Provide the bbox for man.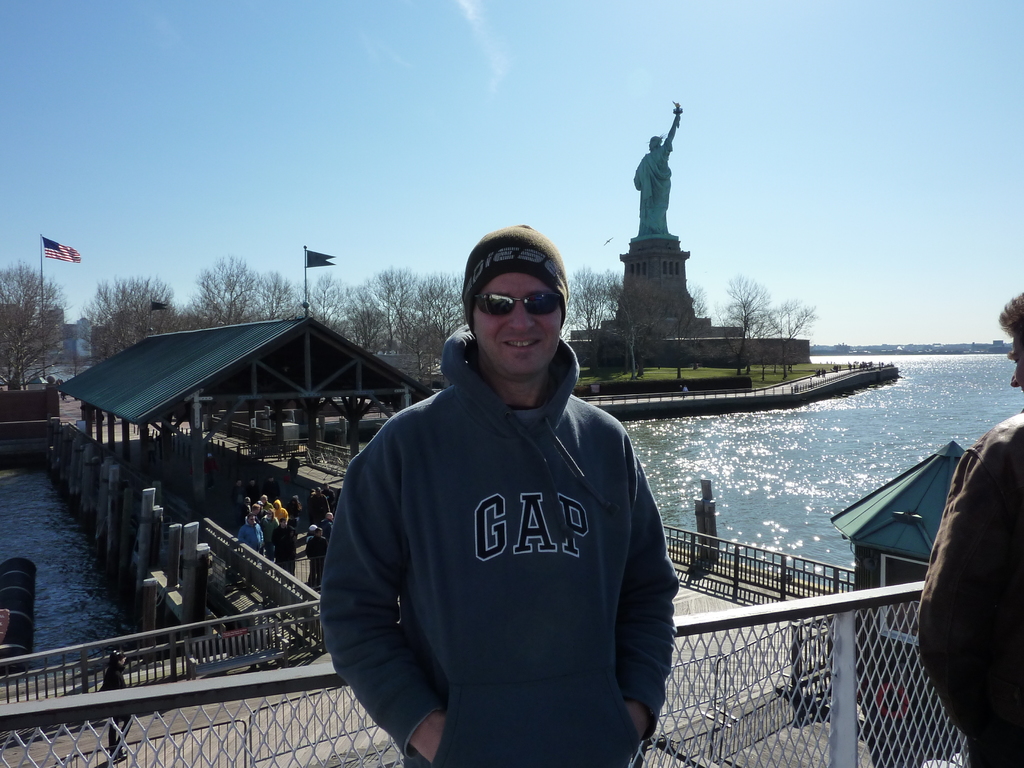
x1=266 y1=476 x2=280 y2=499.
